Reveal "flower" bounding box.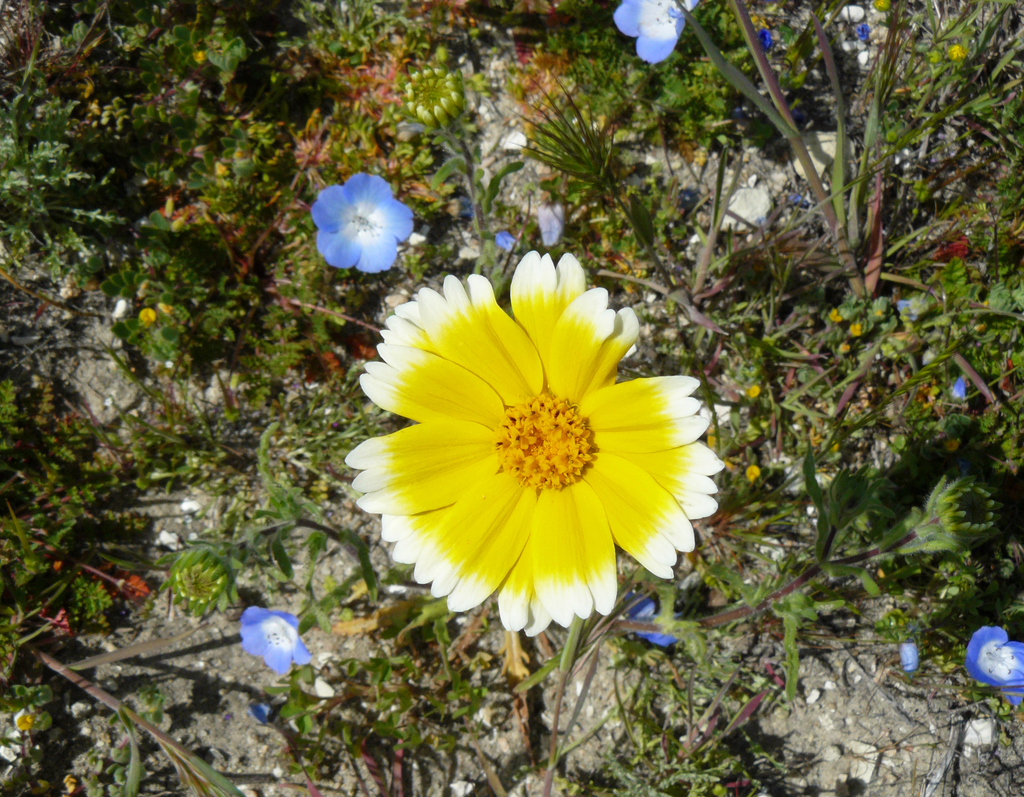
Revealed: (829, 308, 844, 324).
